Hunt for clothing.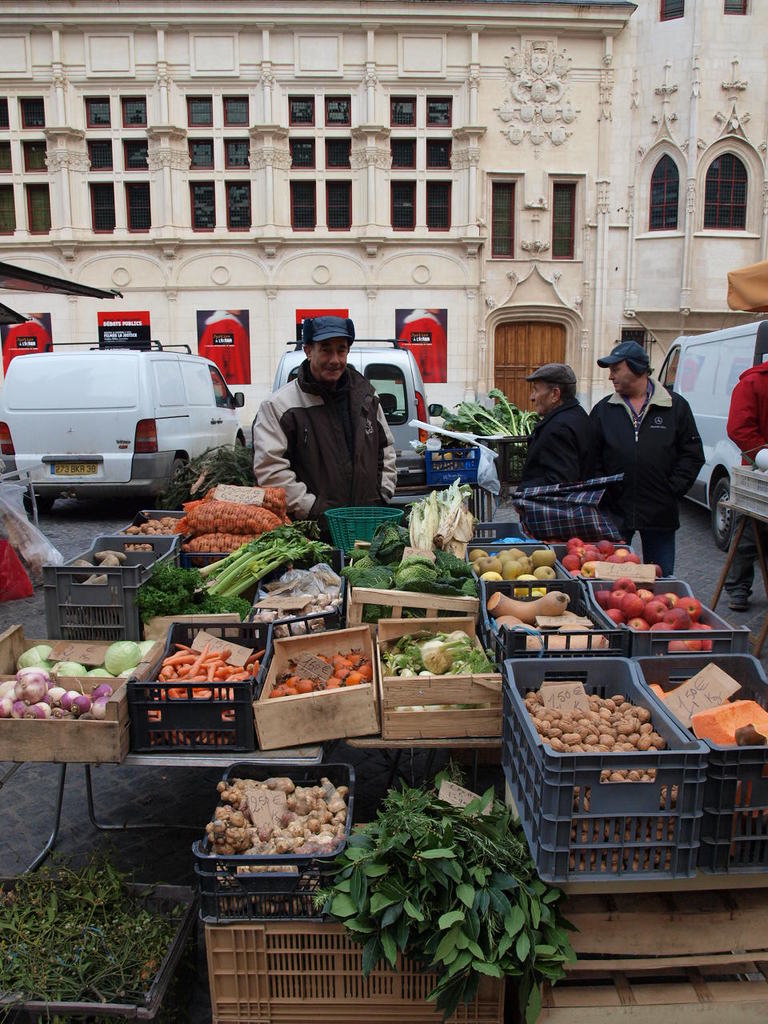
Hunted down at x1=511 y1=398 x2=594 y2=484.
